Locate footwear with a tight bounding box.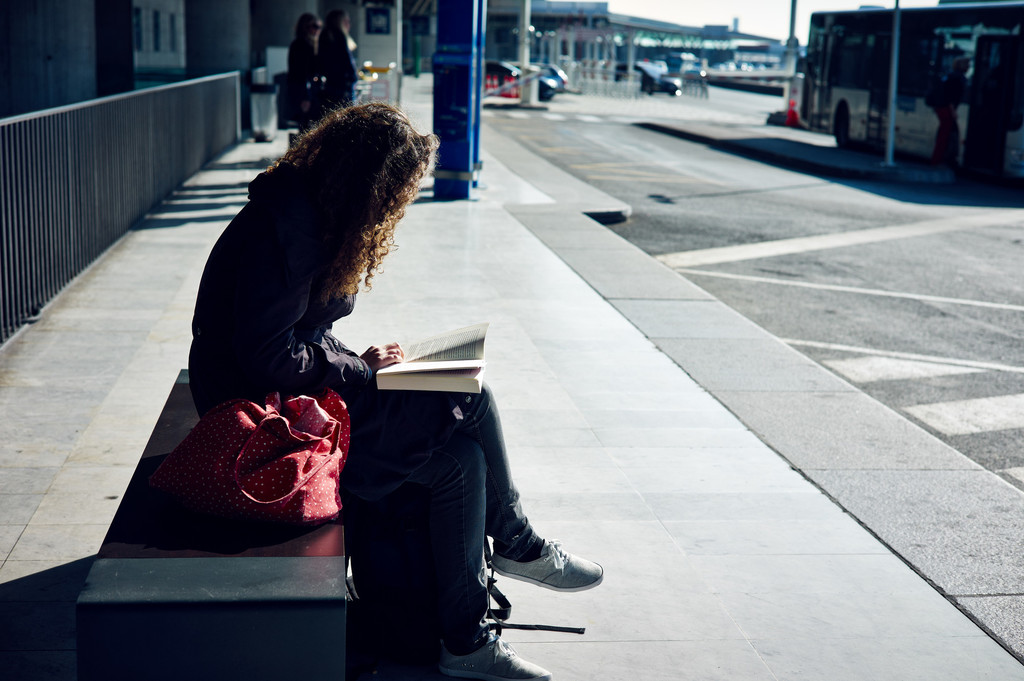
region(436, 634, 554, 680).
